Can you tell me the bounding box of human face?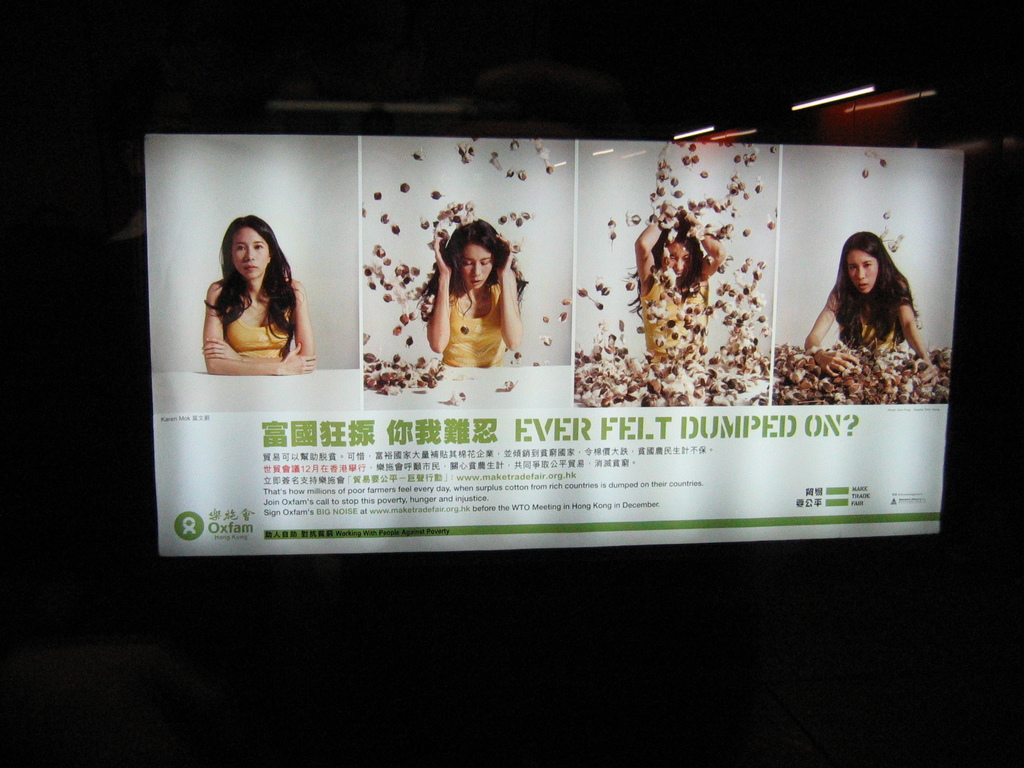
region(461, 245, 492, 289).
